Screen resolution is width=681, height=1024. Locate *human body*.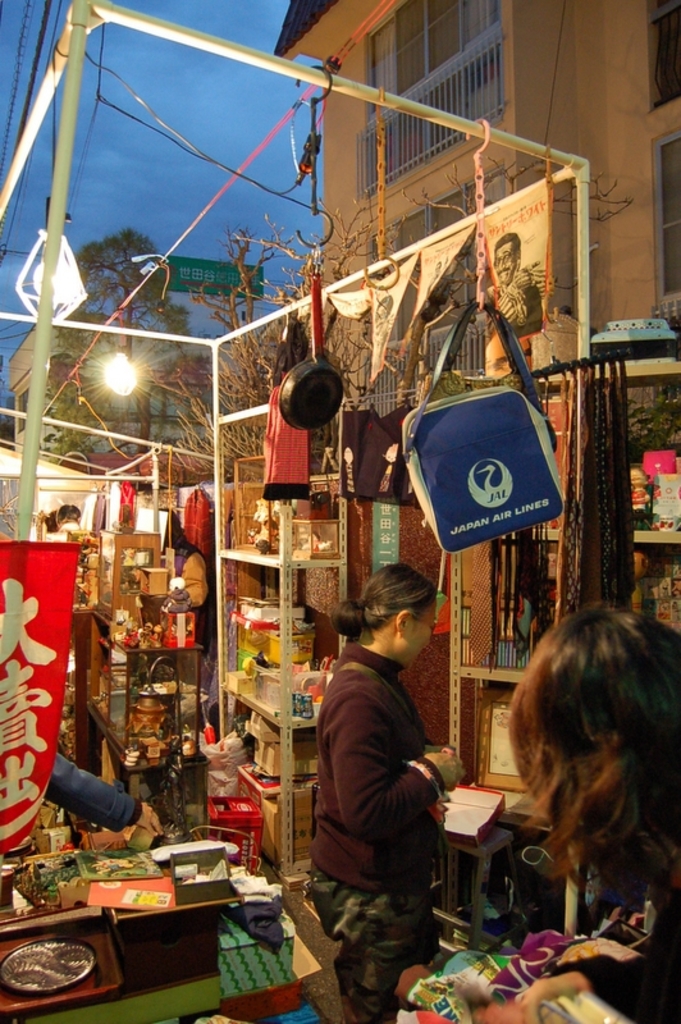
401/594/680/1023.
